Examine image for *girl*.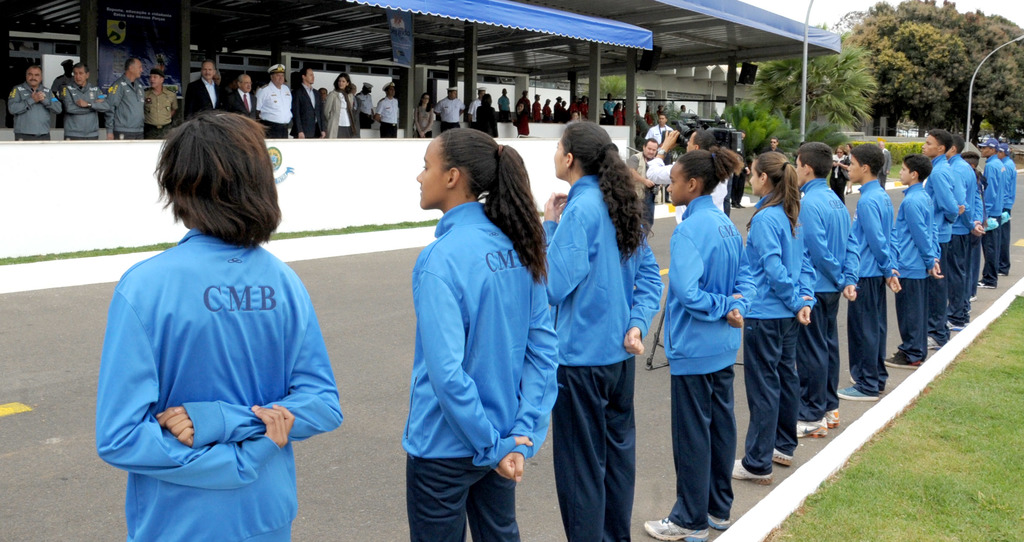
Examination result: [539, 118, 664, 541].
